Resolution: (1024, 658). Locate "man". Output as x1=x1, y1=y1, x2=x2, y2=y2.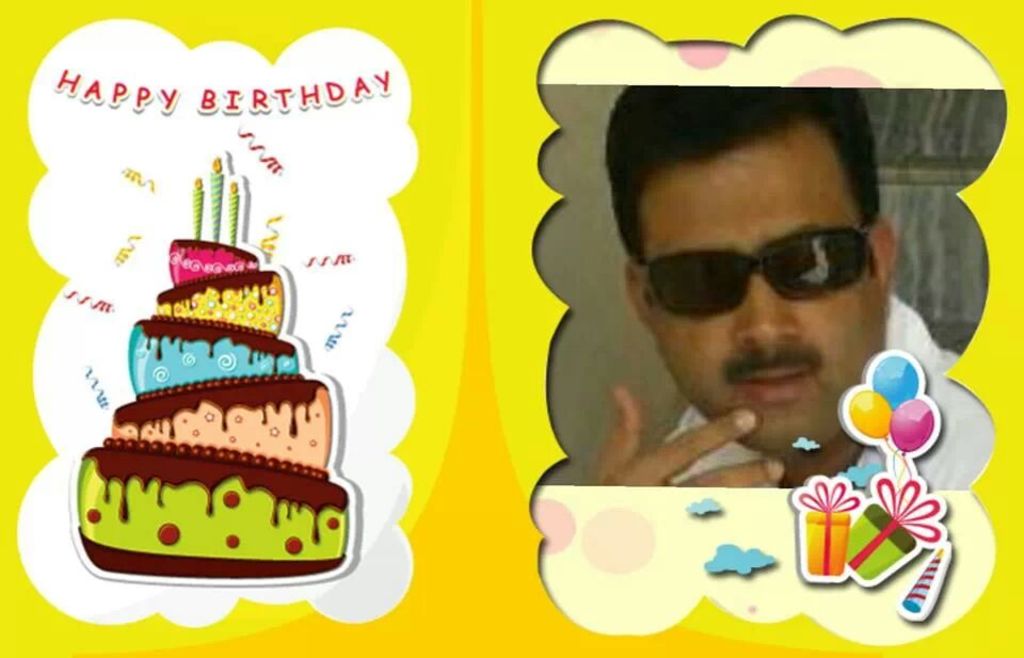
x1=562, y1=68, x2=974, y2=417.
